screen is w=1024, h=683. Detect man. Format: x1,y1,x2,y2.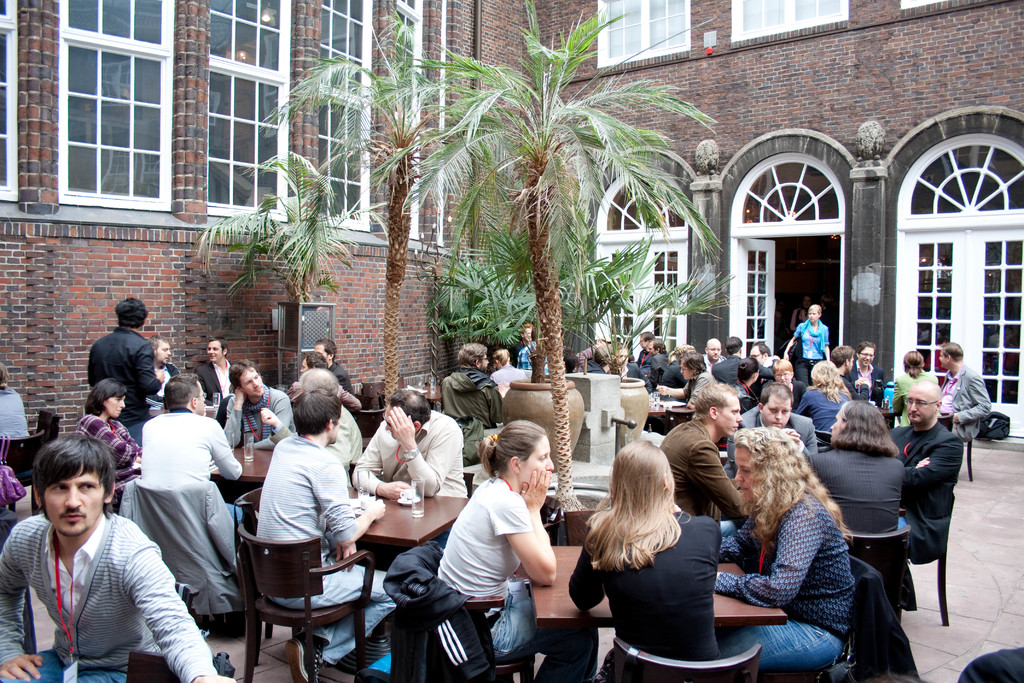
710,335,746,381.
